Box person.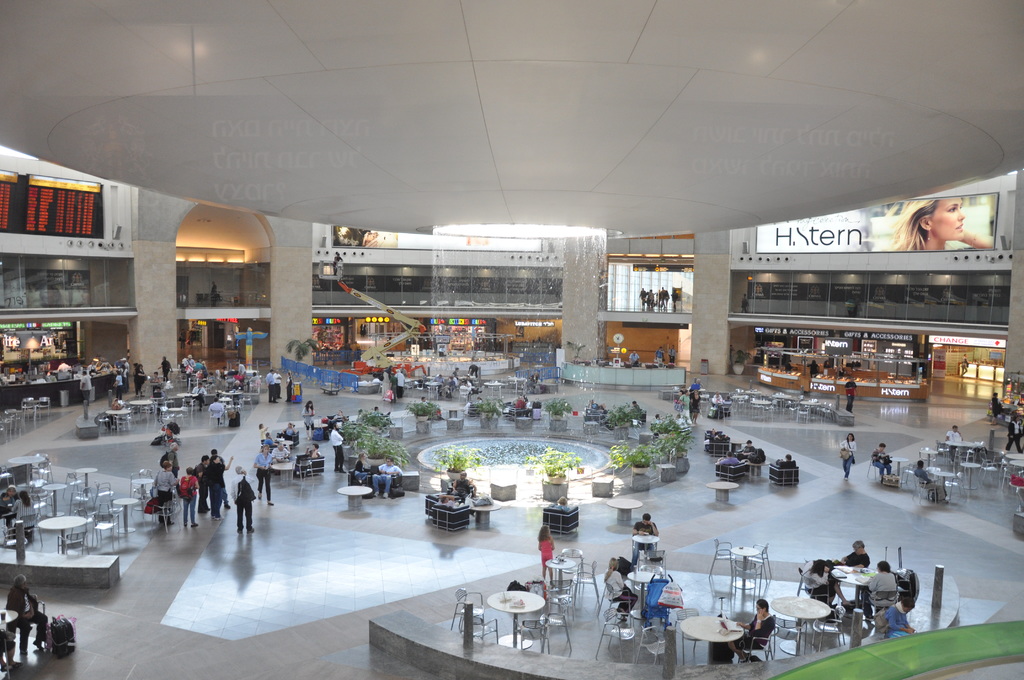
<region>666, 346, 677, 364</region>.
